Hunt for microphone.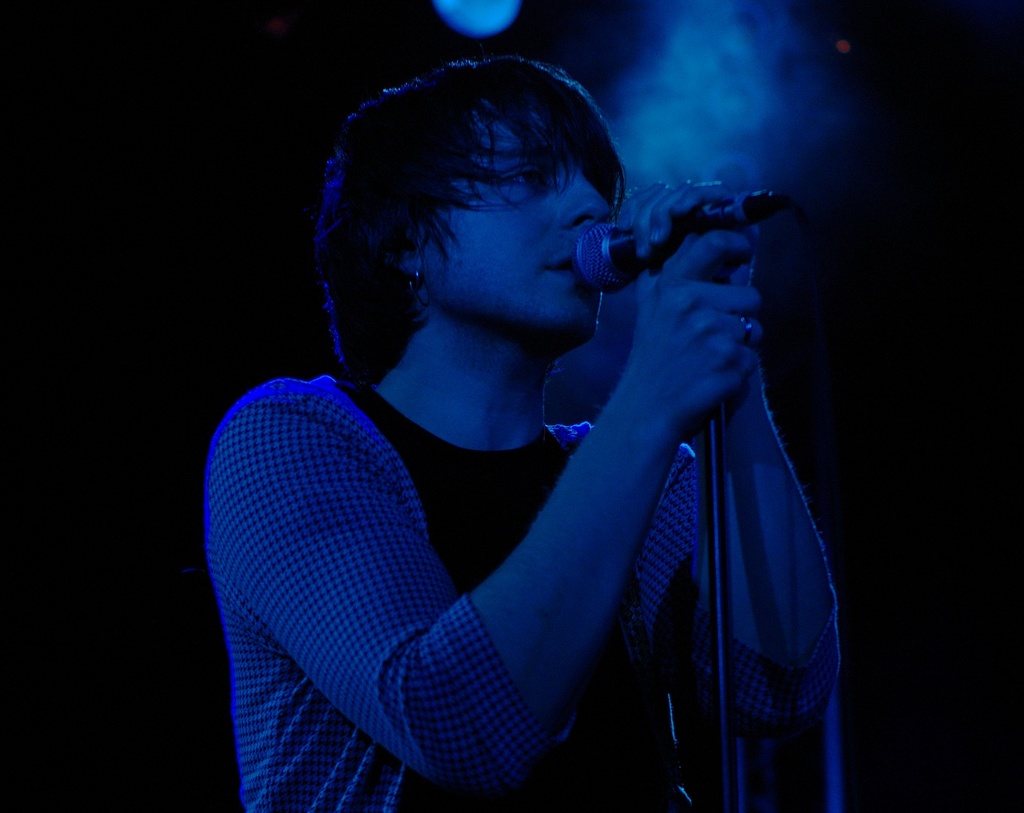
Hunted down at bbox=(577, 191, 788, 297).
